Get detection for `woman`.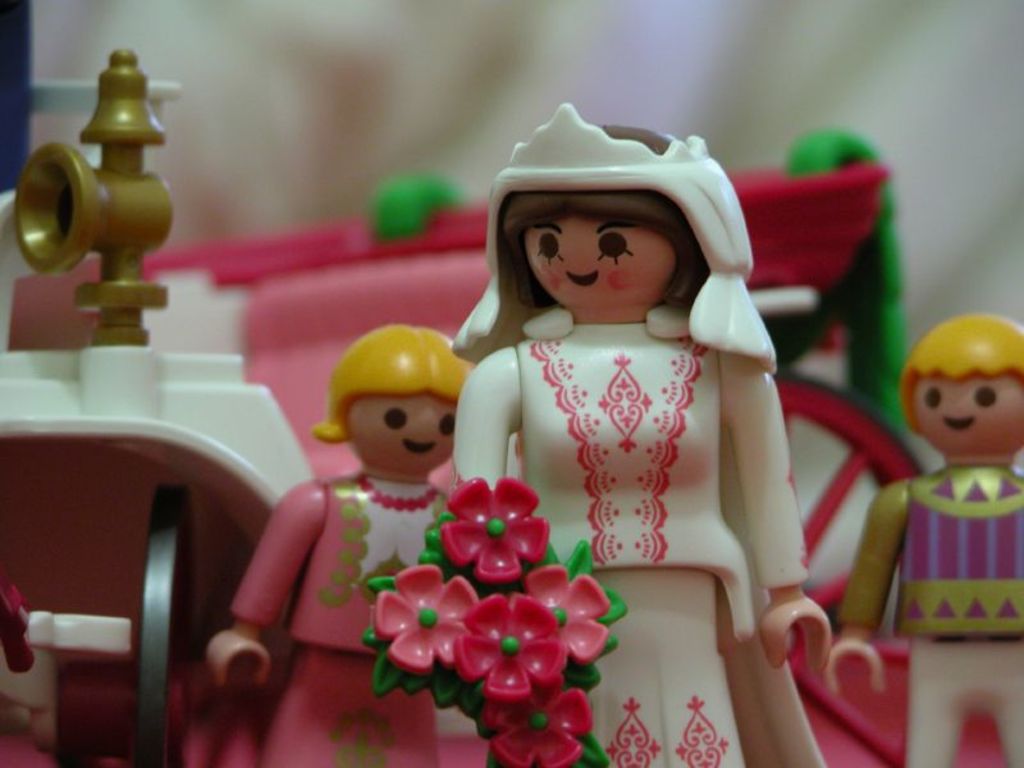
Detection: x1=451, y1=106, x2=832, y2=767.
